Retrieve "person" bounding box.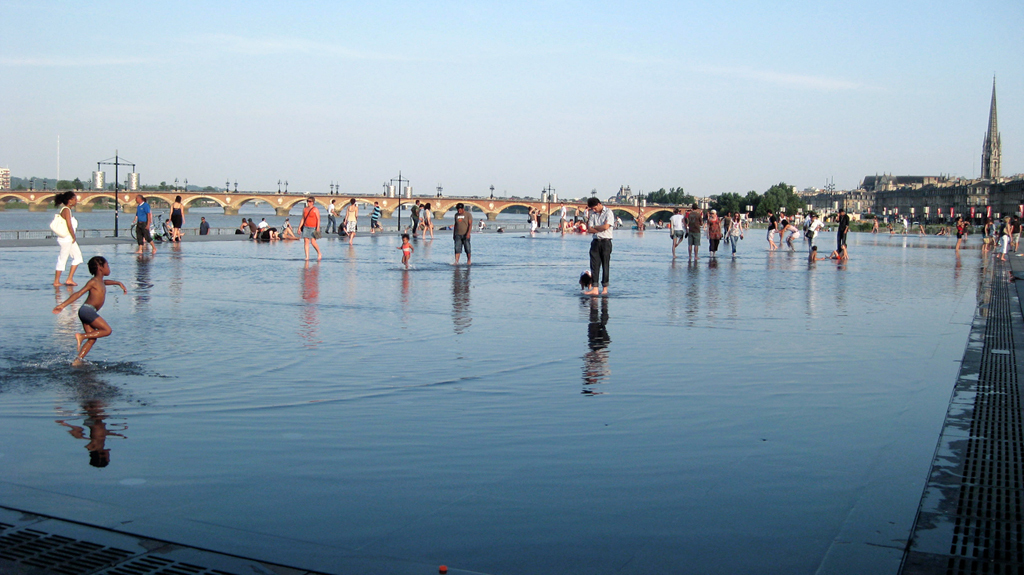
Bounding box: pyautogui.locateOnScreen(889, 223, 896, 232).
